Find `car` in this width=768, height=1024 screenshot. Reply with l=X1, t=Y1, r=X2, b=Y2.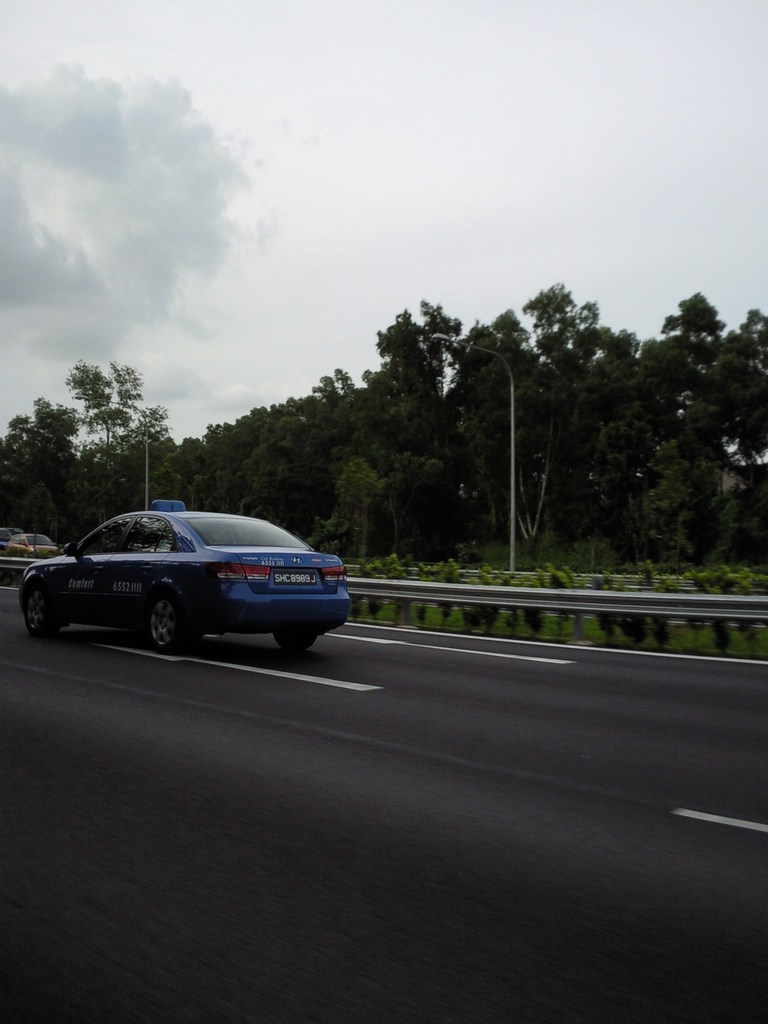
l=0, t=528, r=23, b=549.
